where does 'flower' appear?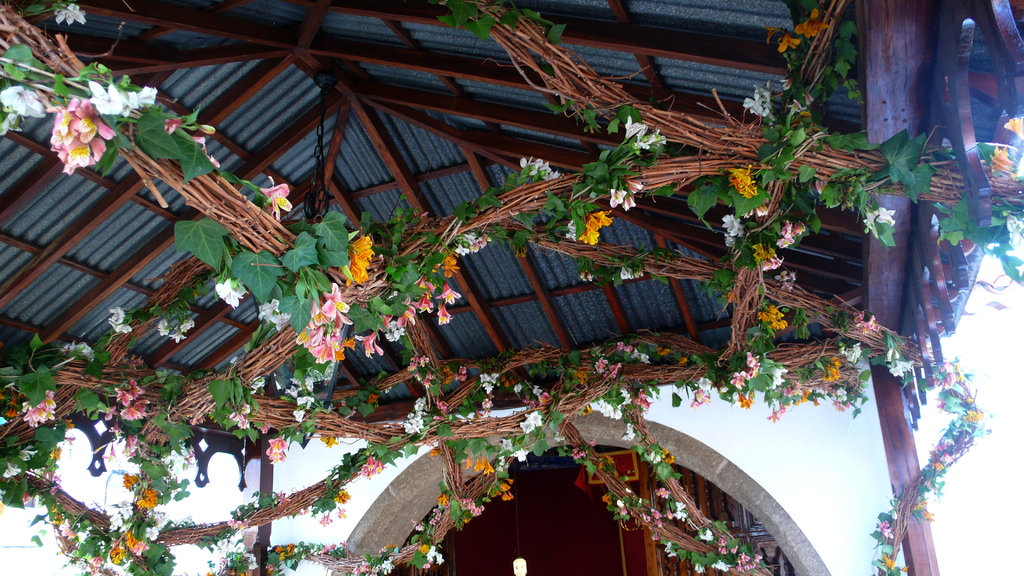
Appears at region(53, 98, 118, 174).
